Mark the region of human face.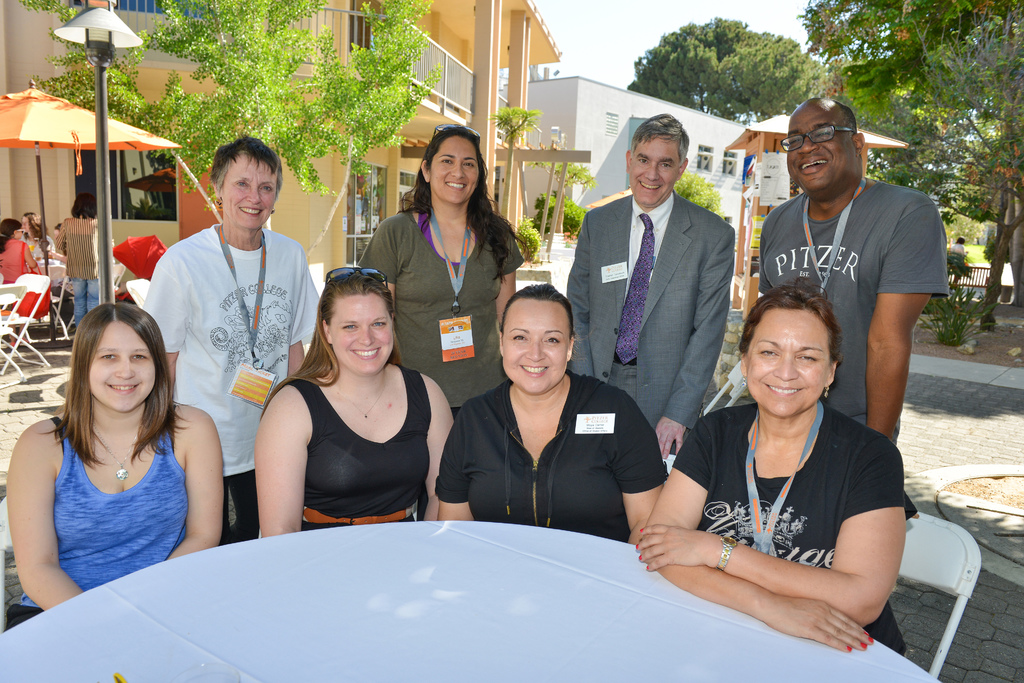
Region: {"left": 786, "top": 102, "right": 838, "bottom": 191}.
